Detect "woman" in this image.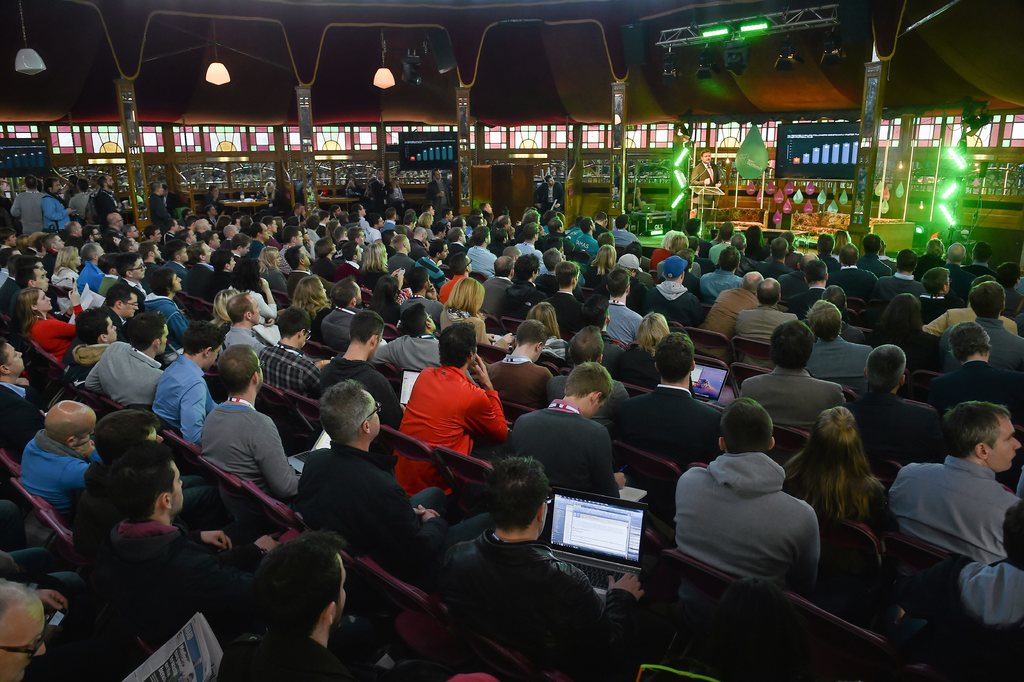
Detection: {"x1": 12, "y1": 287, "x2": 86, "y2": 365}.
